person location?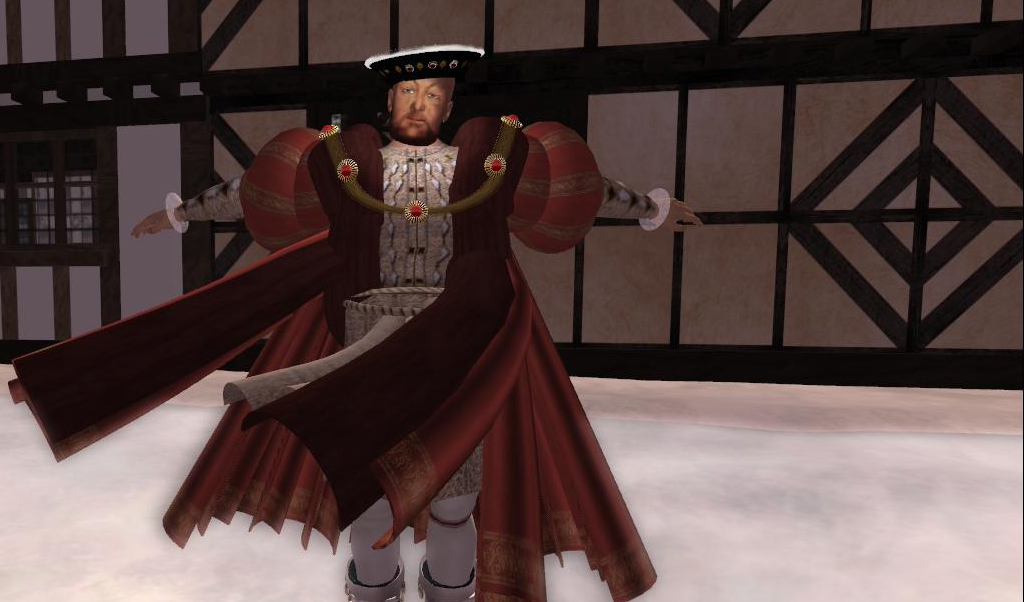
129 41 710 601
